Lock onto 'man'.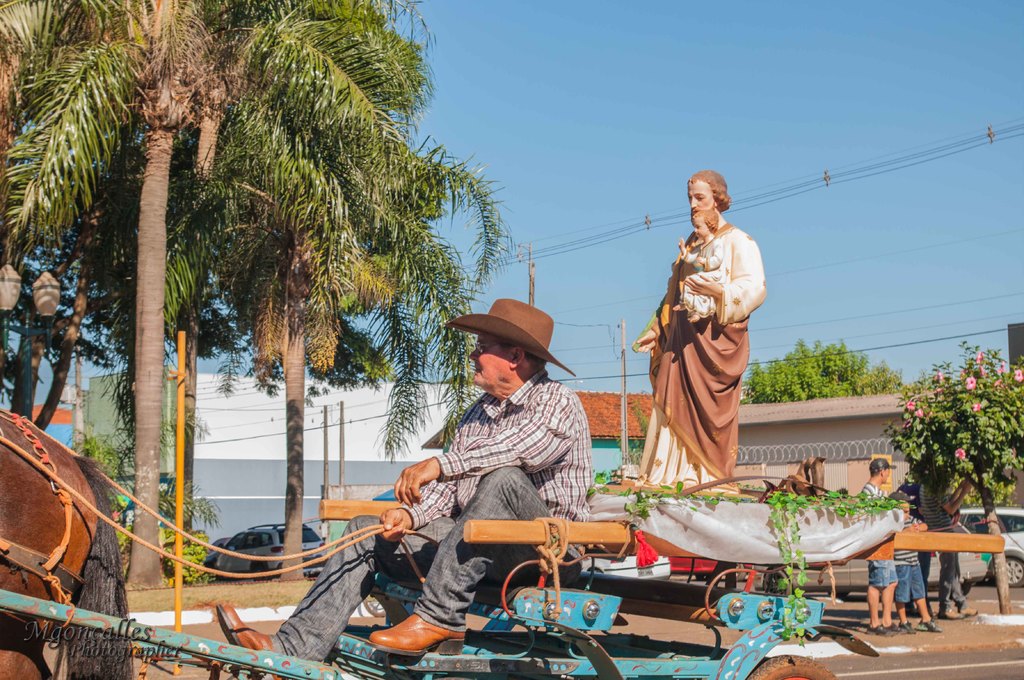
Locked: l=855, t=455, r=909, b=637.
